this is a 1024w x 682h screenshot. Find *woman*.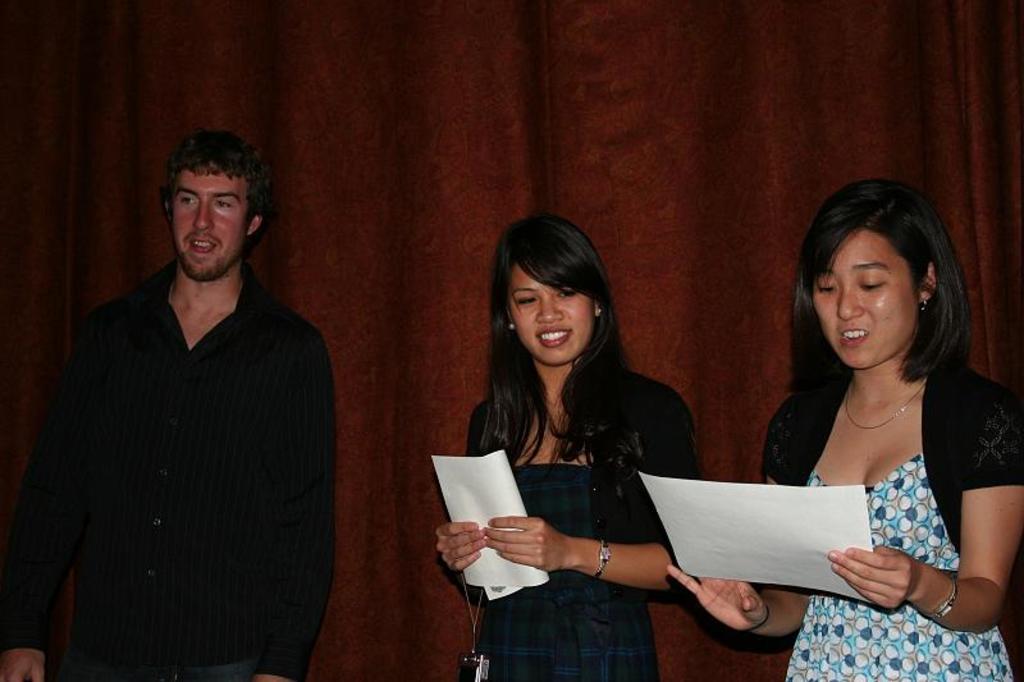
Bounding box: select_region(436, 210, 698, 681).
